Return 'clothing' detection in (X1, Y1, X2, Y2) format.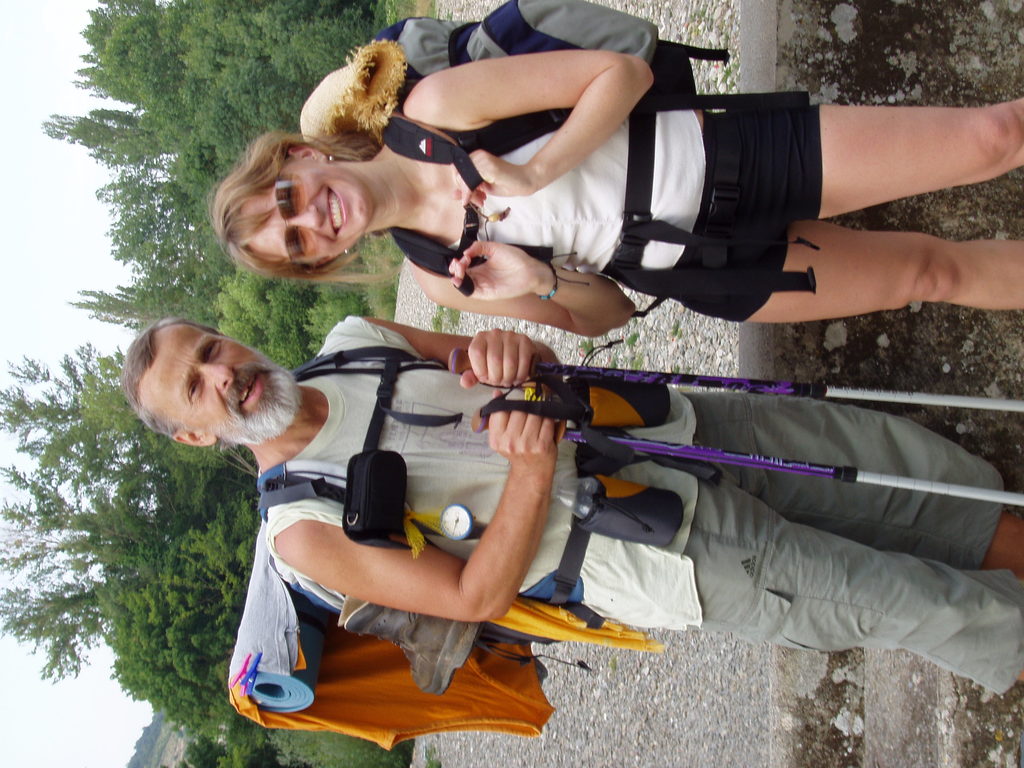
(705, 385, 1021, 703).
